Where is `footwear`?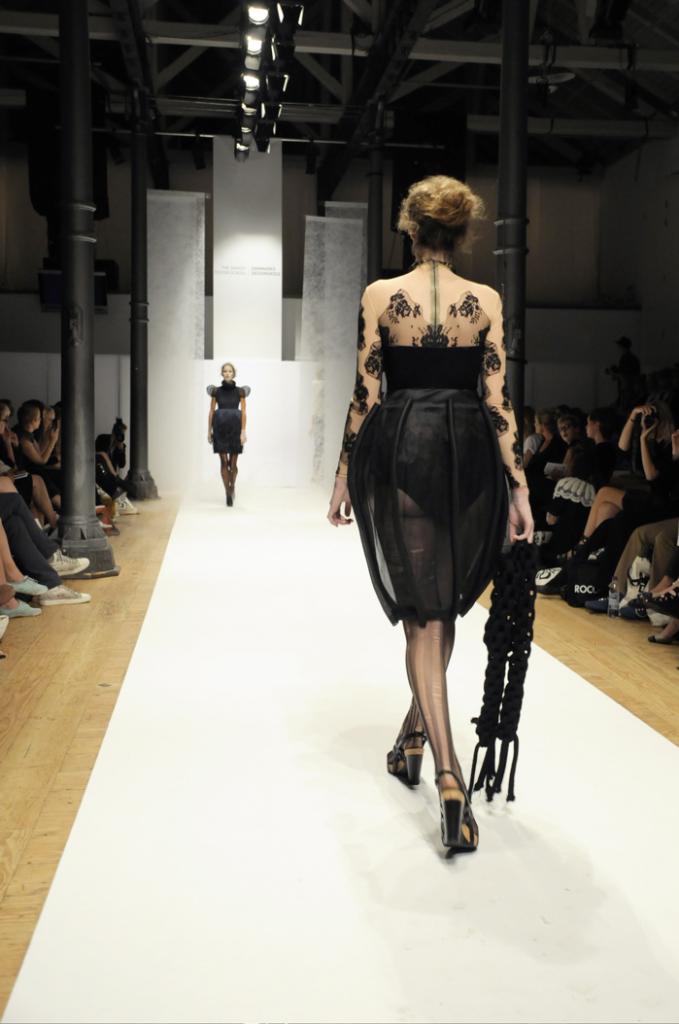
locate(650, 604, 669, 637).
